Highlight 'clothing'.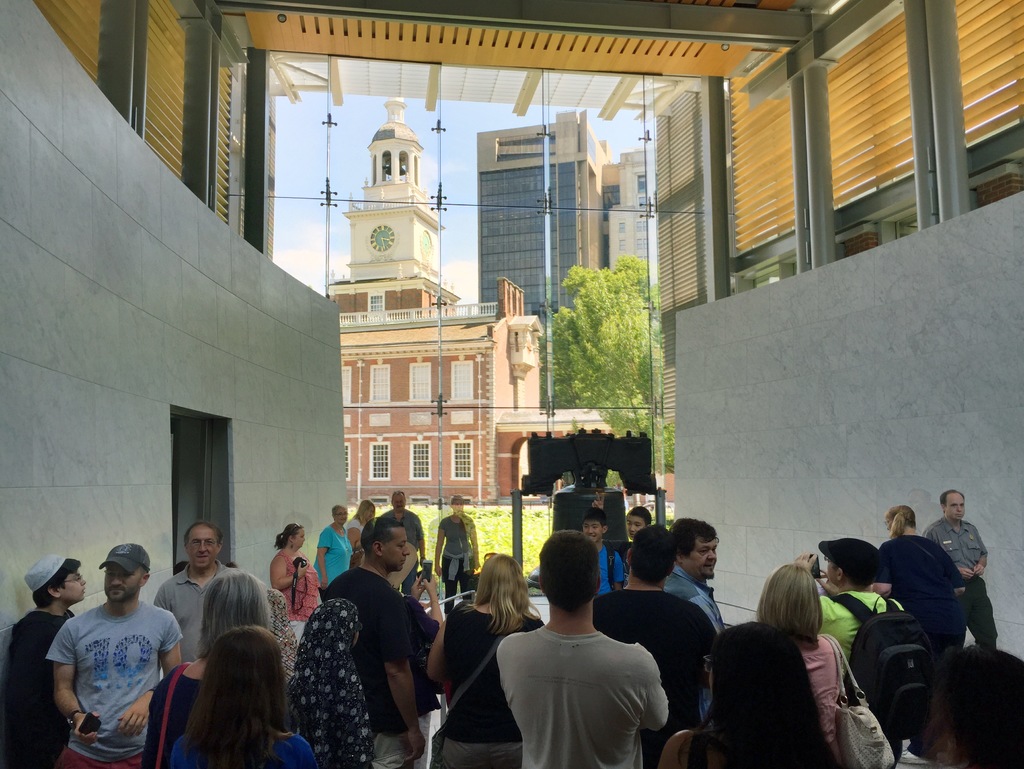
Highlighted region: <region>44, 597, 182, 768</region>.
